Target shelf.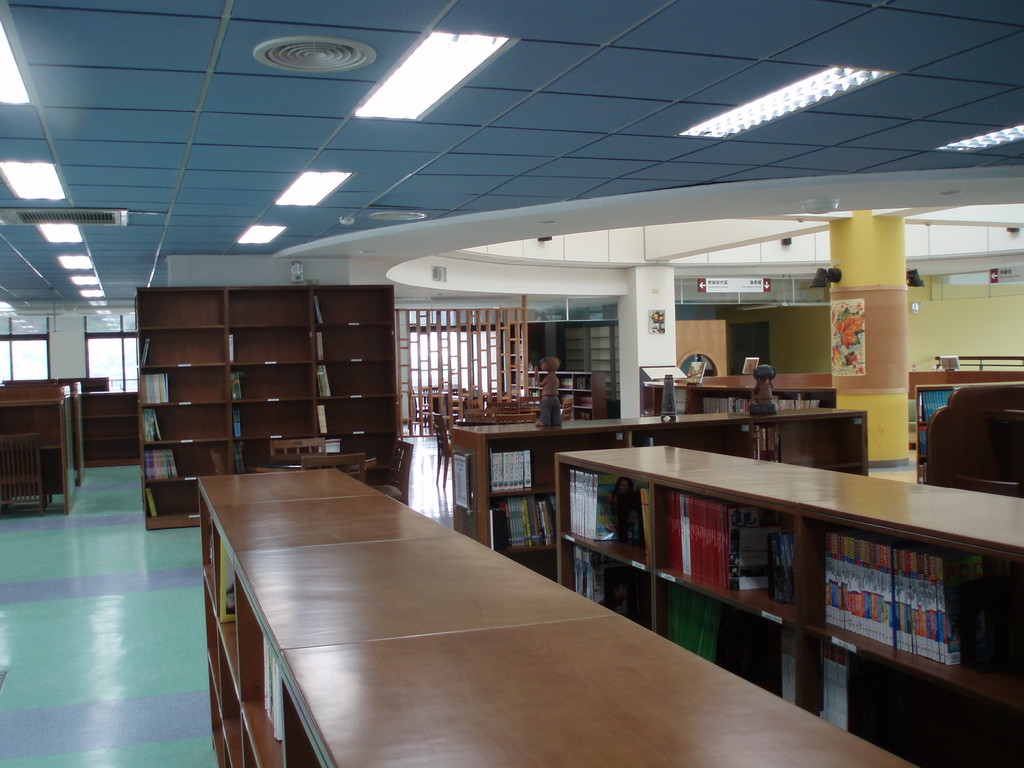
Target region: [147, 481, 202, 524].
